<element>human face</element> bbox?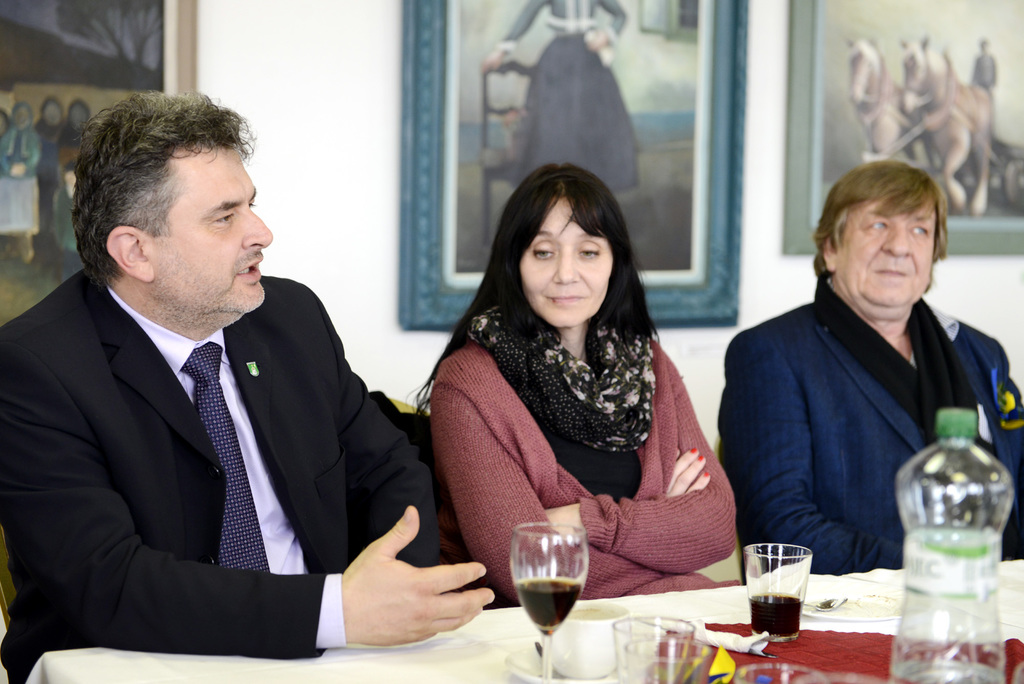
Rect(833, 198, 936, 300)
